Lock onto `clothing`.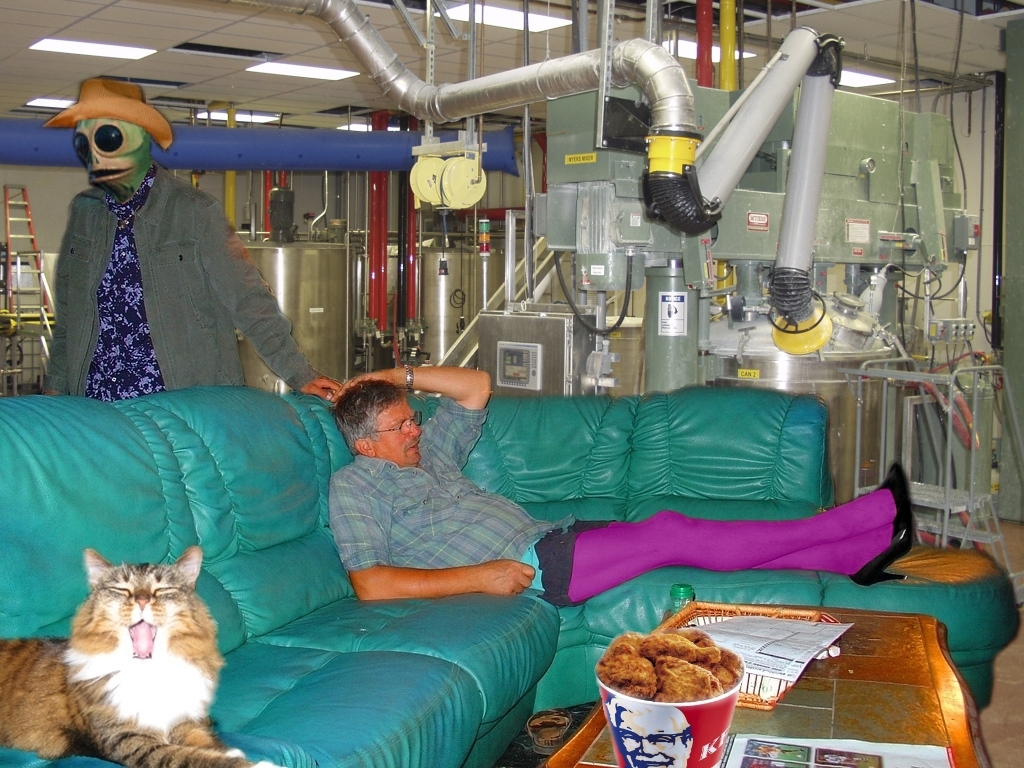
Locked: crop(330, 395, 894, 608).
